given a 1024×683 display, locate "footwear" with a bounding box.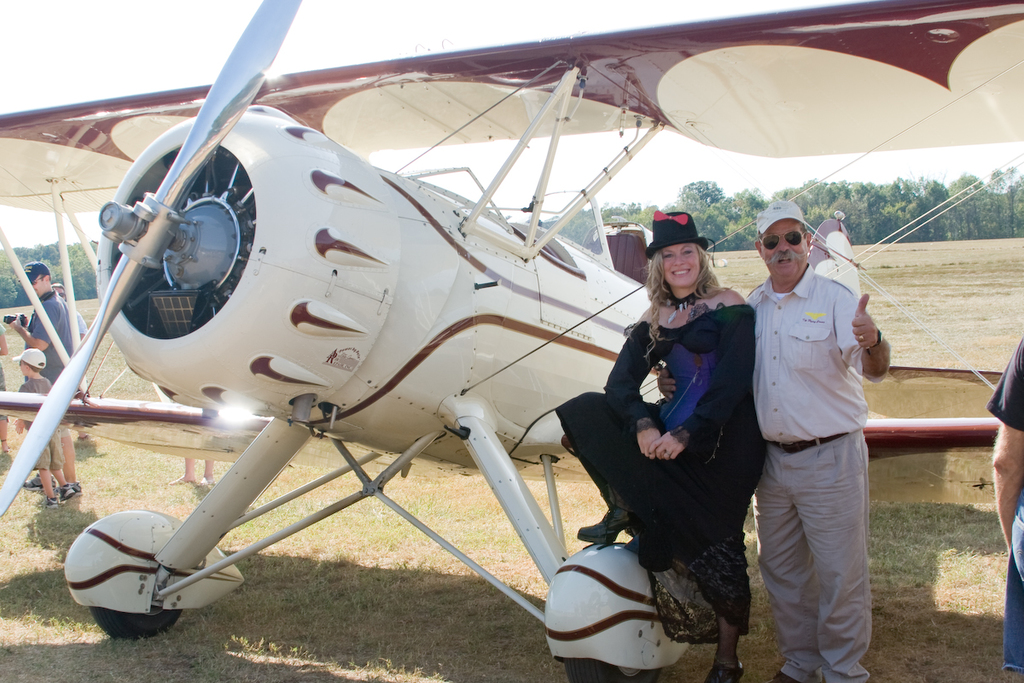
Located: 771,664,811,682.
